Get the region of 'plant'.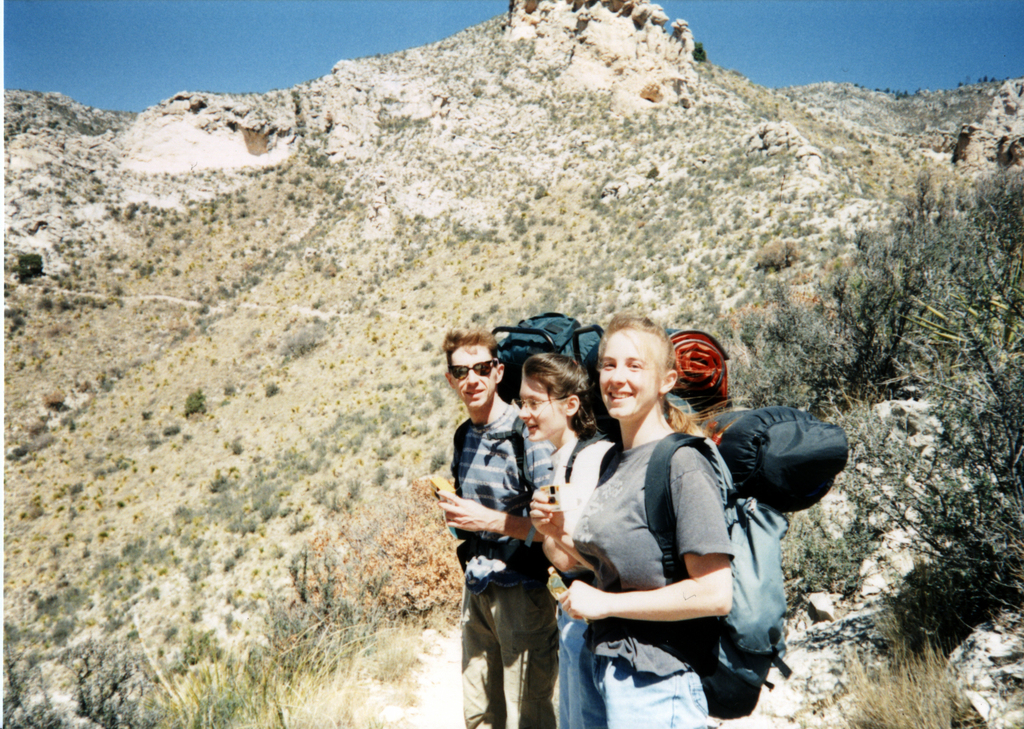
l=21, t=126, r=31, b=131.
